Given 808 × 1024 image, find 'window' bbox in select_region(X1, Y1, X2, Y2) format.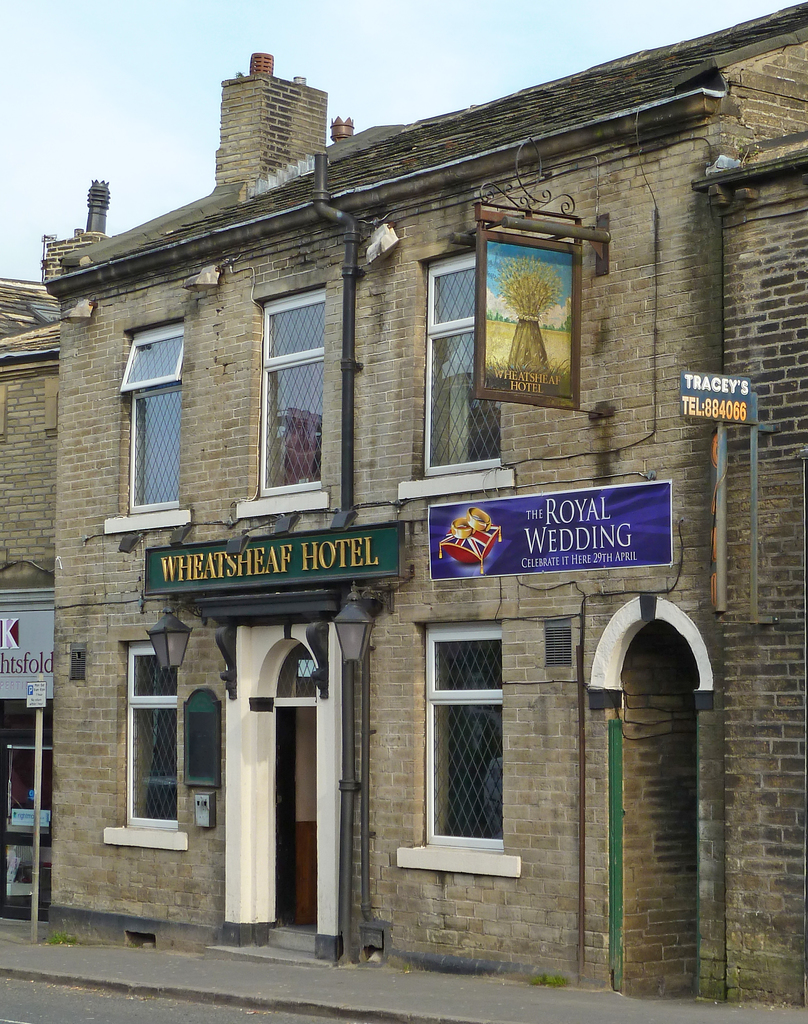
select_region(421, 252, 496, 478).
